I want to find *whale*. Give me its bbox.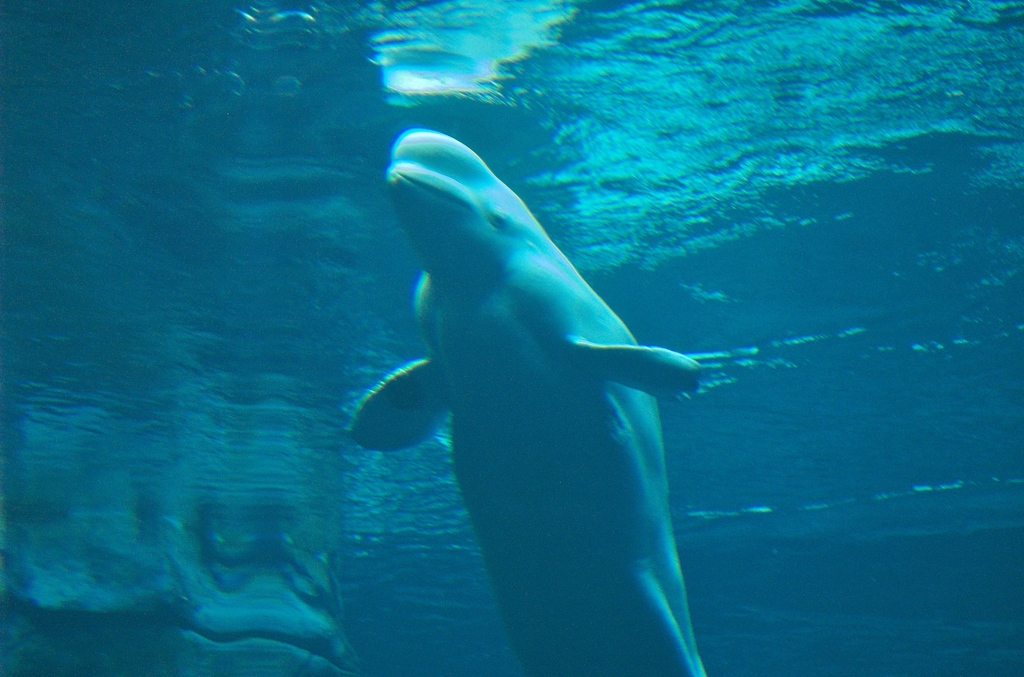
346/126/700/676.
